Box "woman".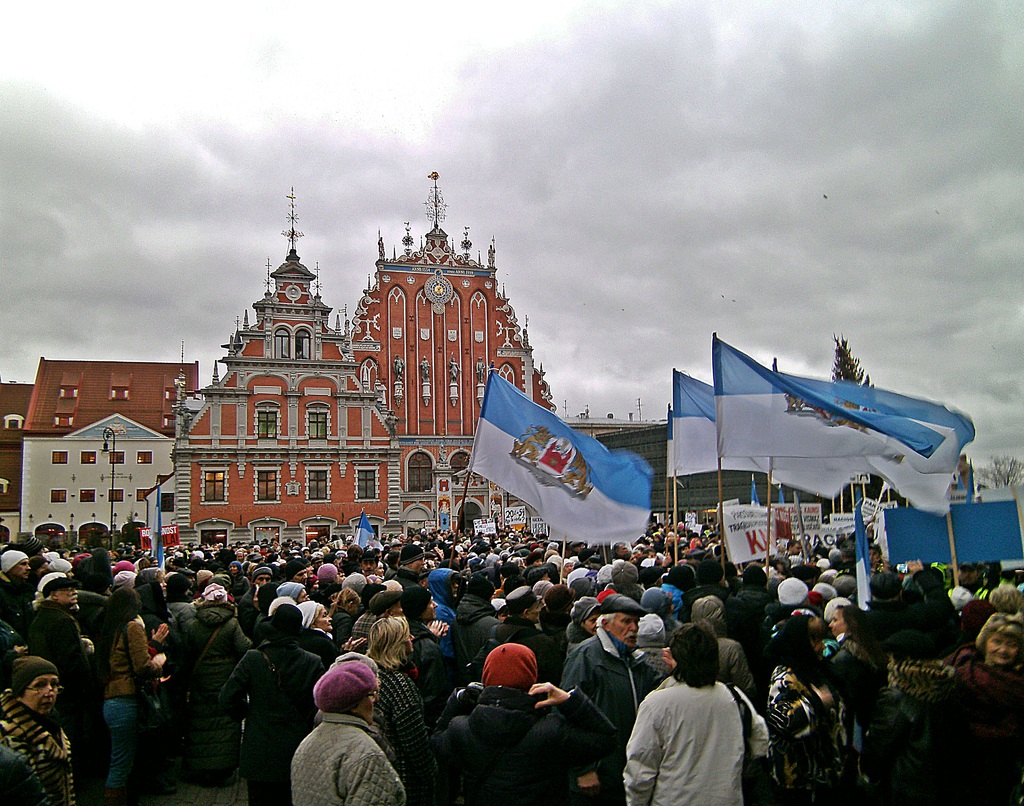
bbox=(765, 618, 844, 805).
